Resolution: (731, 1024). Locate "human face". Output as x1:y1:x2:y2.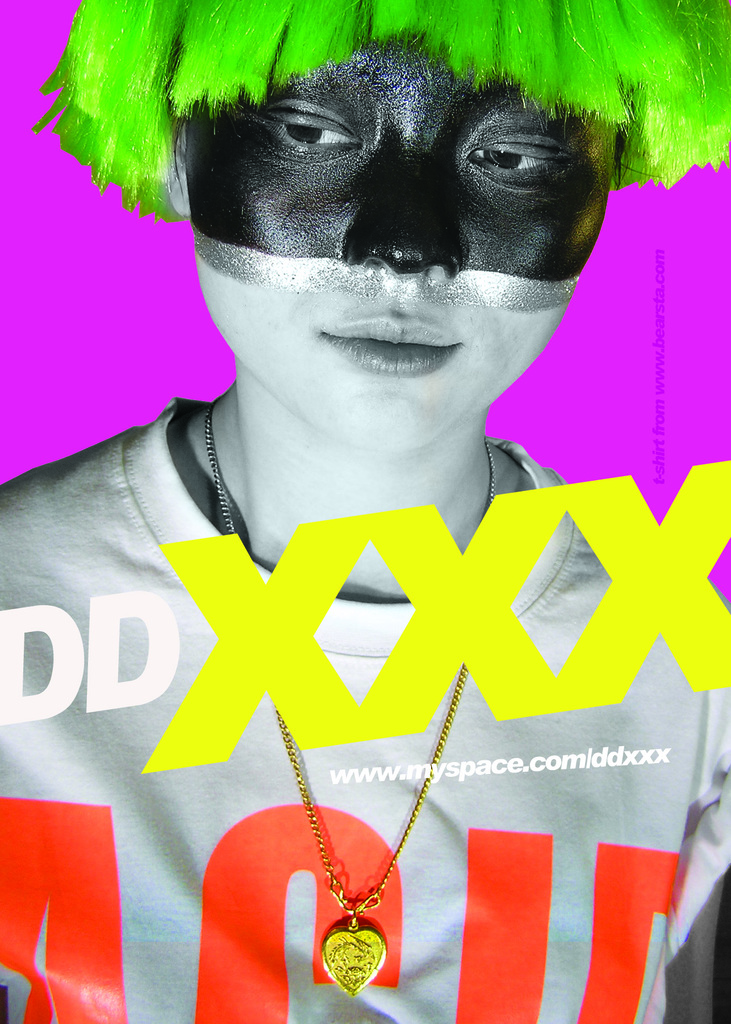
182:26:612:456.
